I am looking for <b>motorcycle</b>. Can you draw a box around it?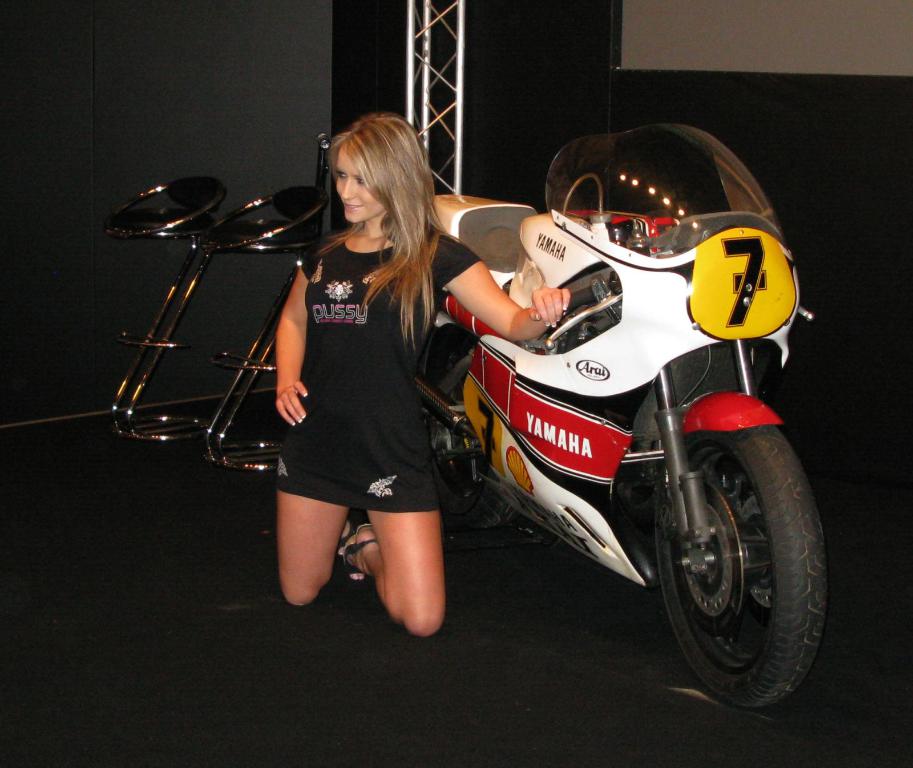
Sure, the bounding box is <region>434, 159, 835, 700</region>.
